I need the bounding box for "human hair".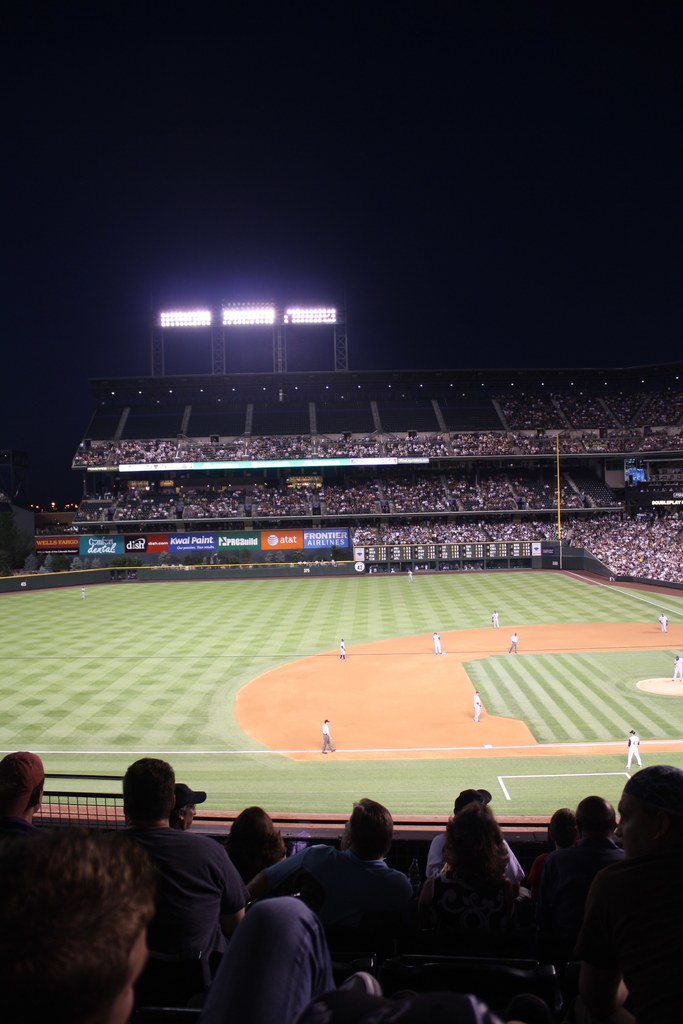
Here it is: 344,797,395,865.
